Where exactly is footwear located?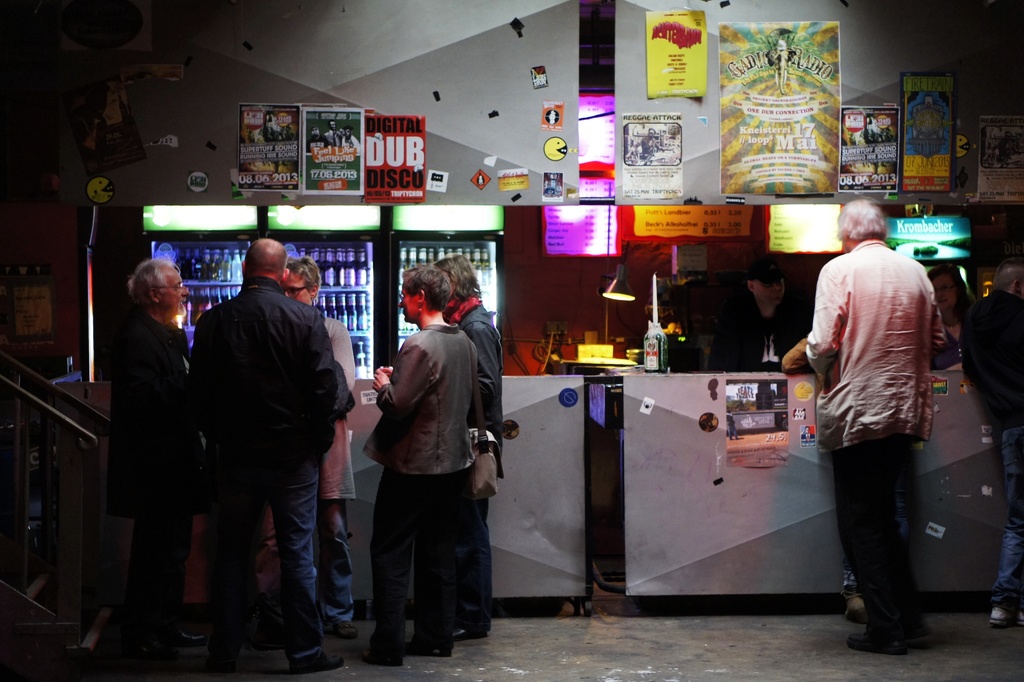
Its bounding box is 292,652,346,670.
